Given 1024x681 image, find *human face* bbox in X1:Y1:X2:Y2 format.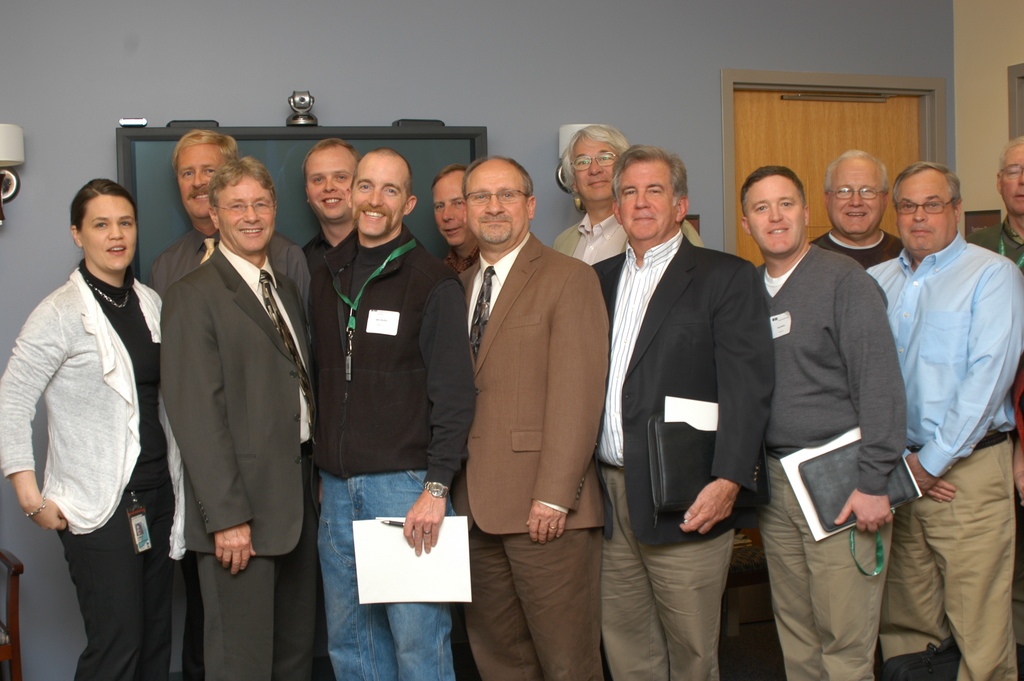
570:137:616:199.
